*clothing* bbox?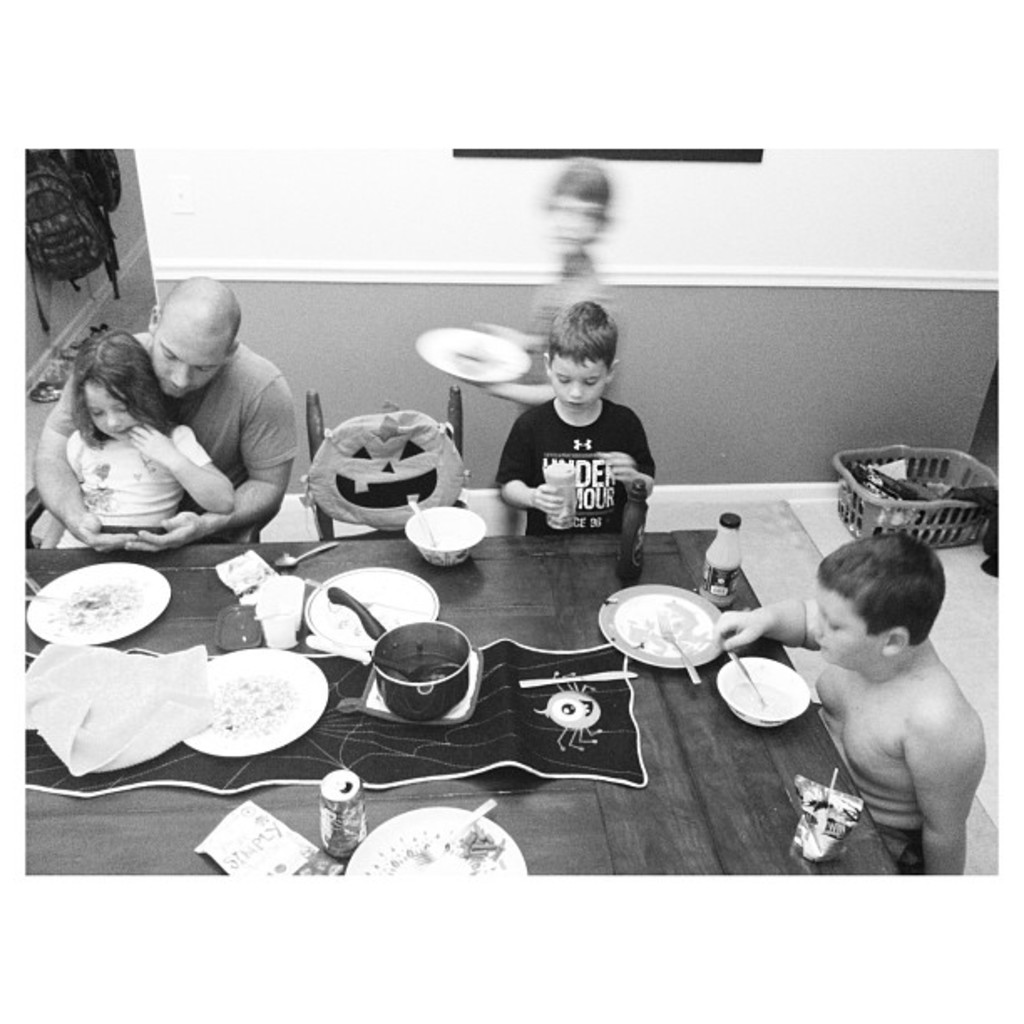
(x1=490, y1=392, x2=654, y2=532)
